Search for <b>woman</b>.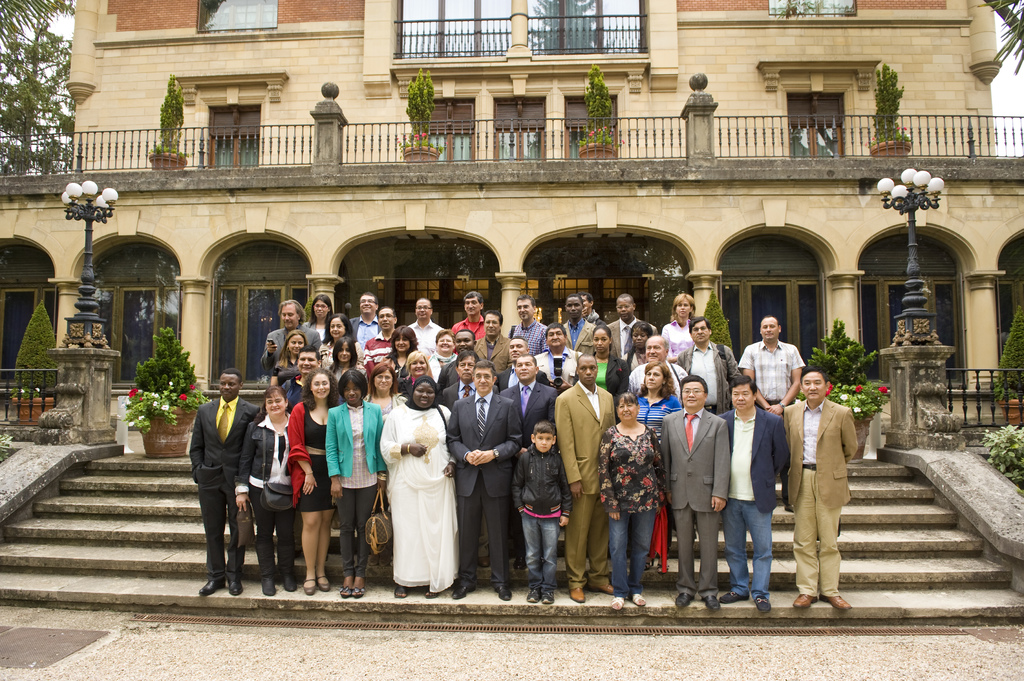
Found at bbox=[376, 384, 465, 596].
